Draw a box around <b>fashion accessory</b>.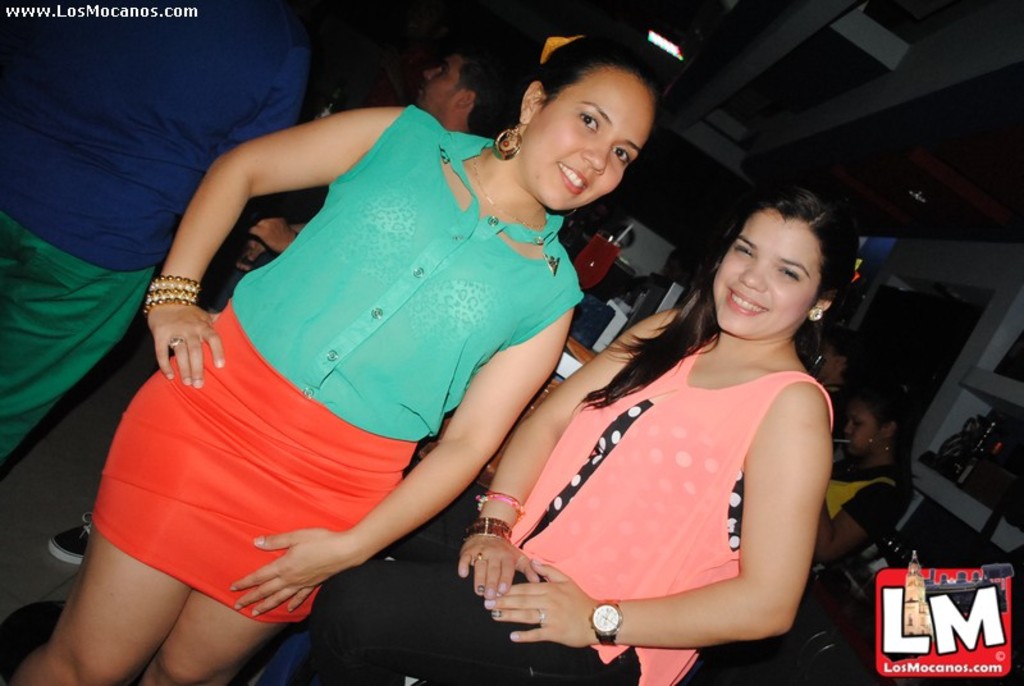
[left=534, top=602, right=547, bottom=622].
